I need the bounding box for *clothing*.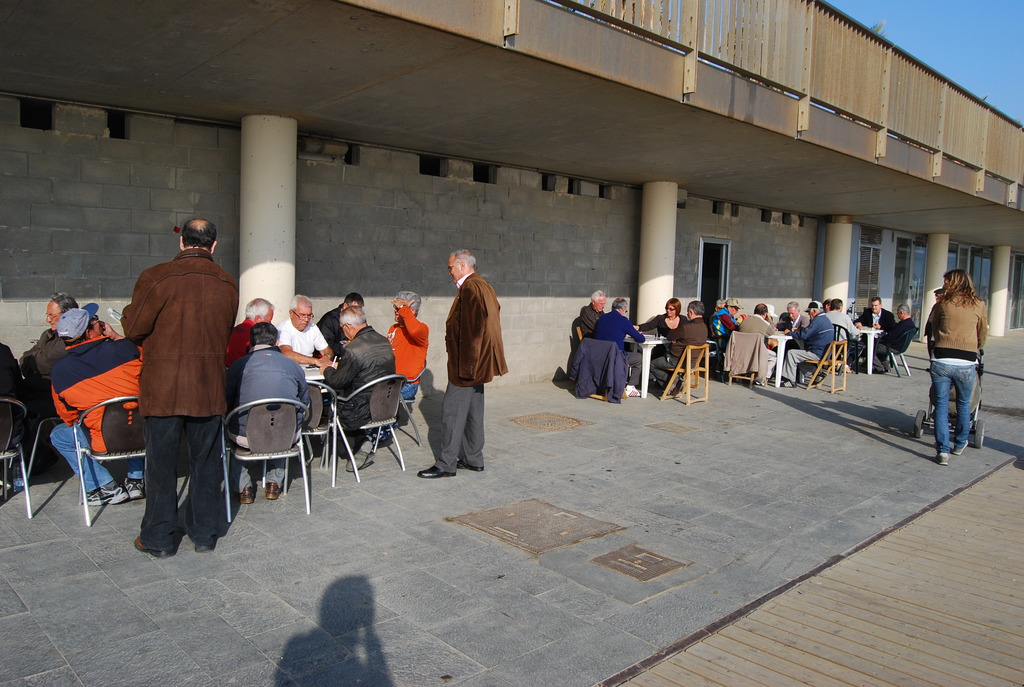
Here it is: (436, 272, 509, 475).
